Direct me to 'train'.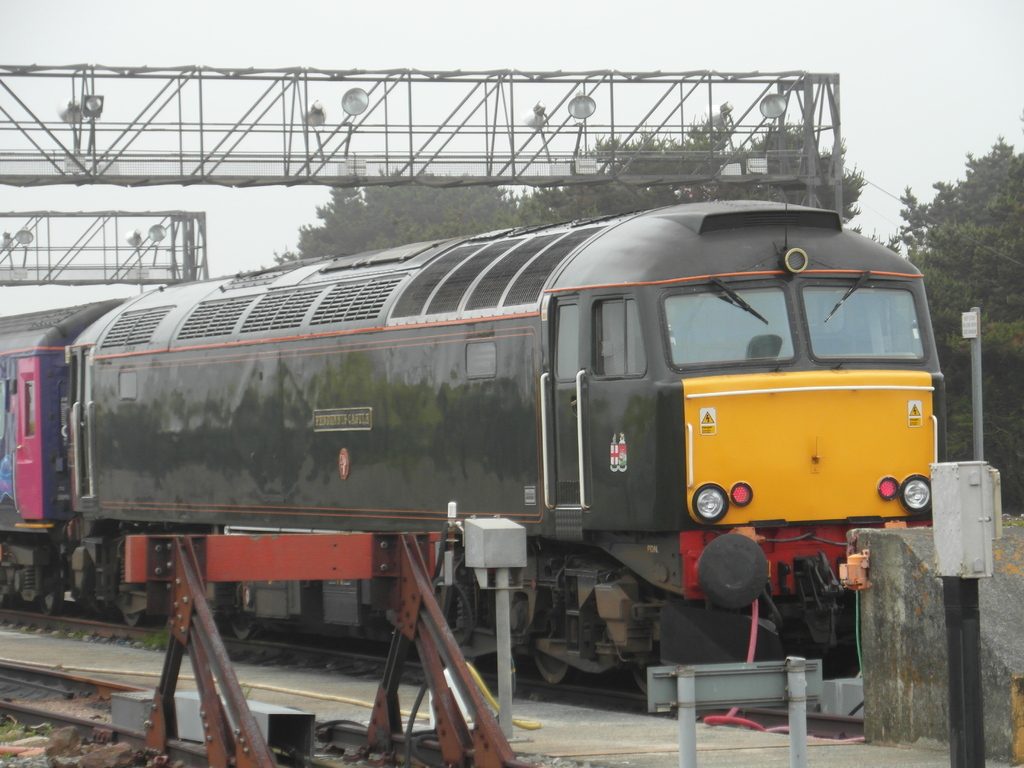
Direction: (x1=0, y1=184, x2=947, y2=700).
